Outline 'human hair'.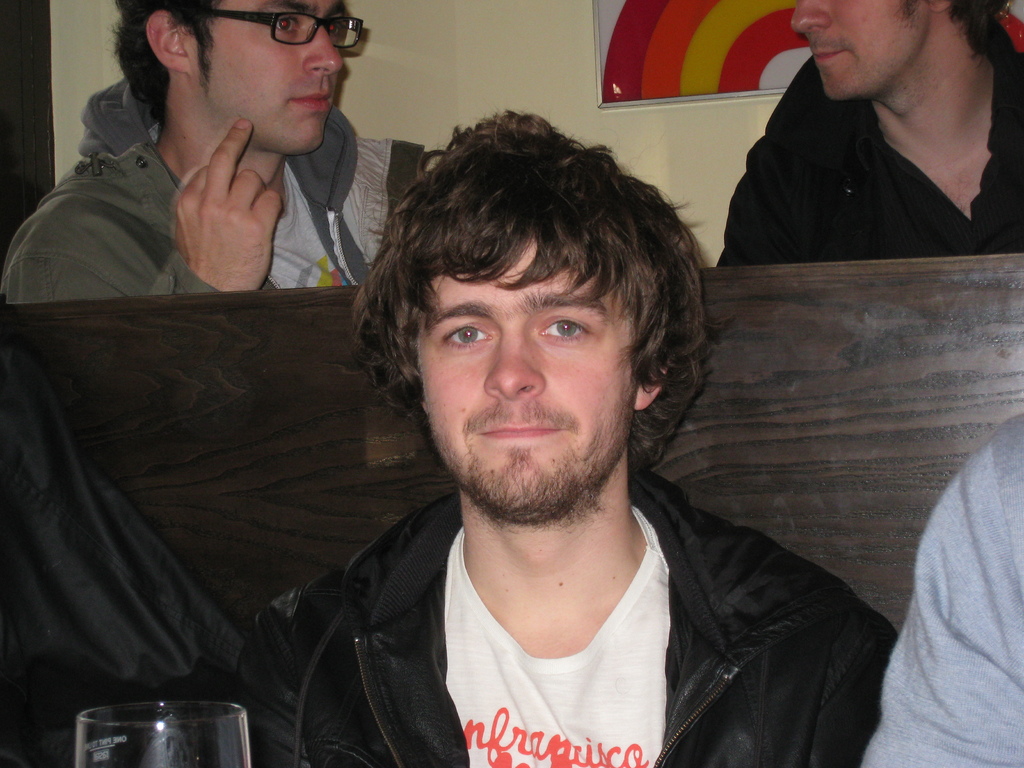
Outline: 947/0/1010/61.
